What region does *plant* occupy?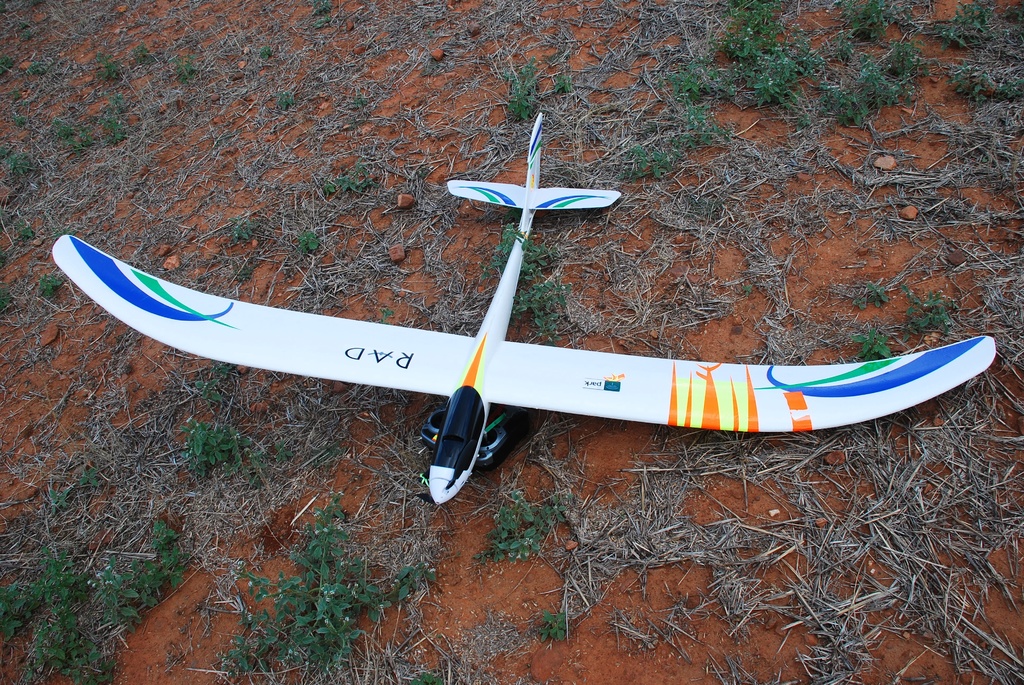
(376,304,395,325).
